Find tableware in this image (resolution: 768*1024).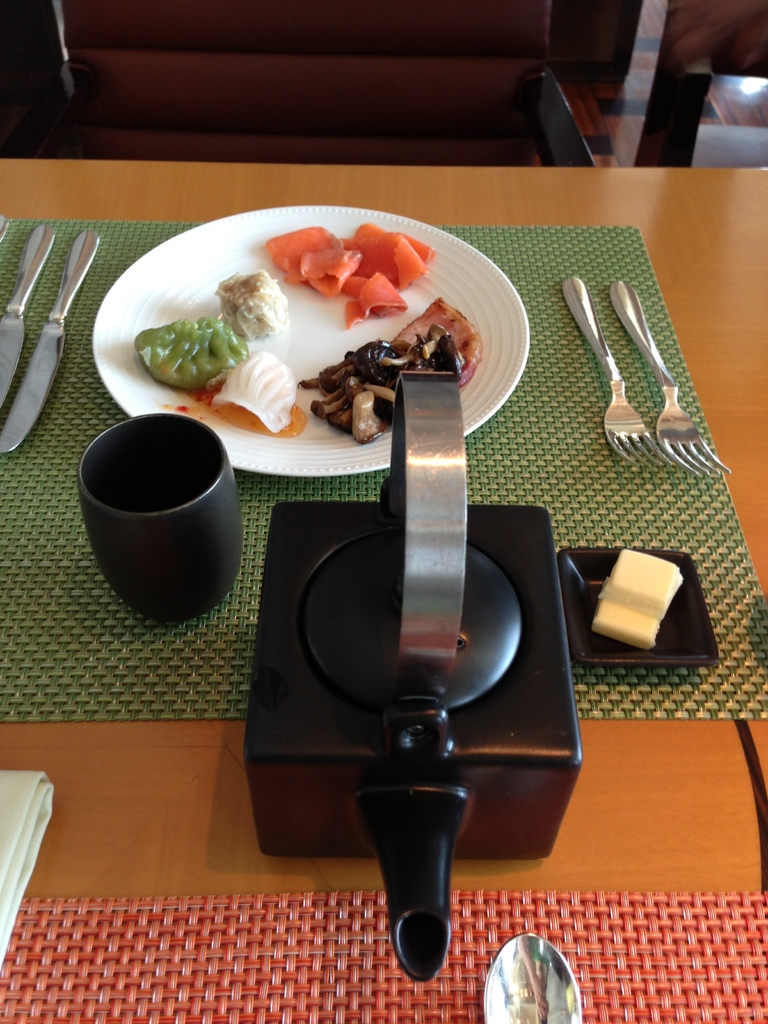
rect(83, 202, 531, 483).
